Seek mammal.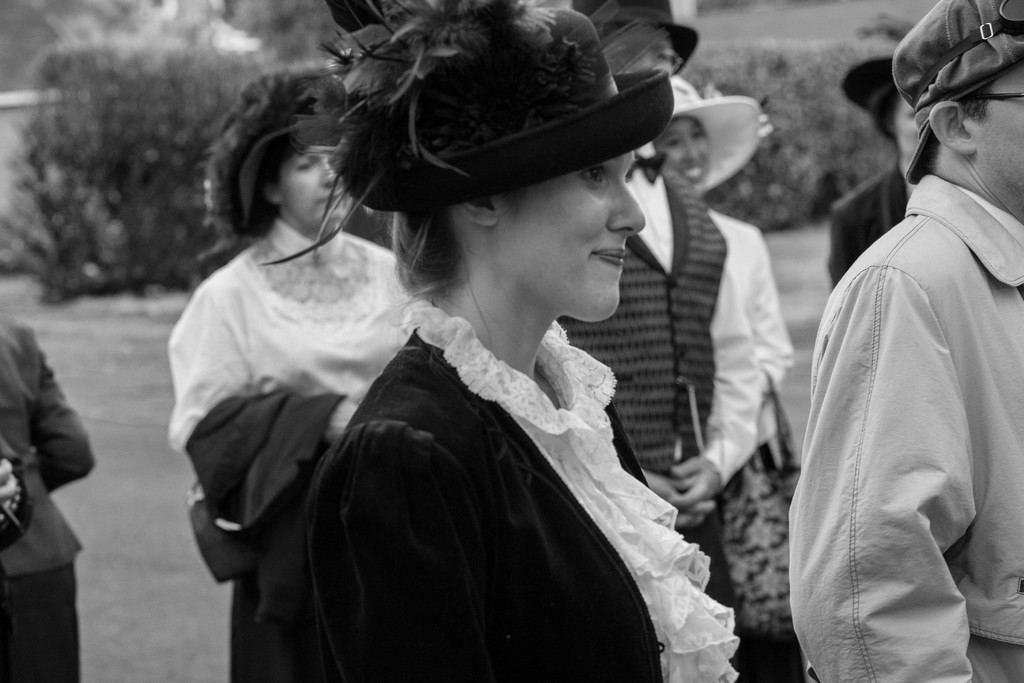
0,311,94,682.
